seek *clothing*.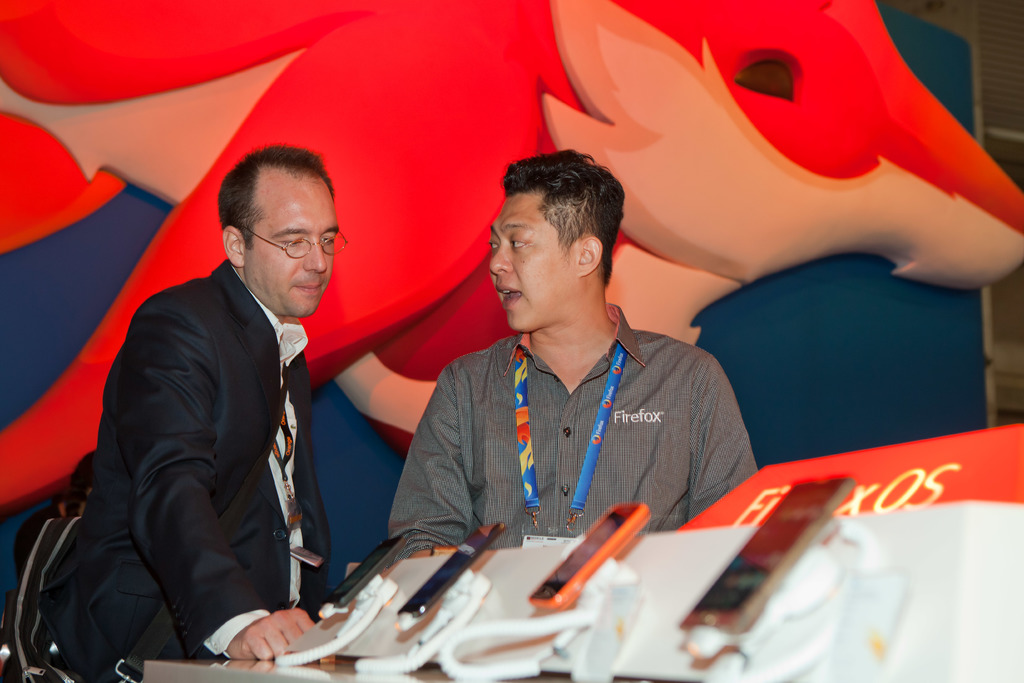
box=[36, 255, 334, 682].
